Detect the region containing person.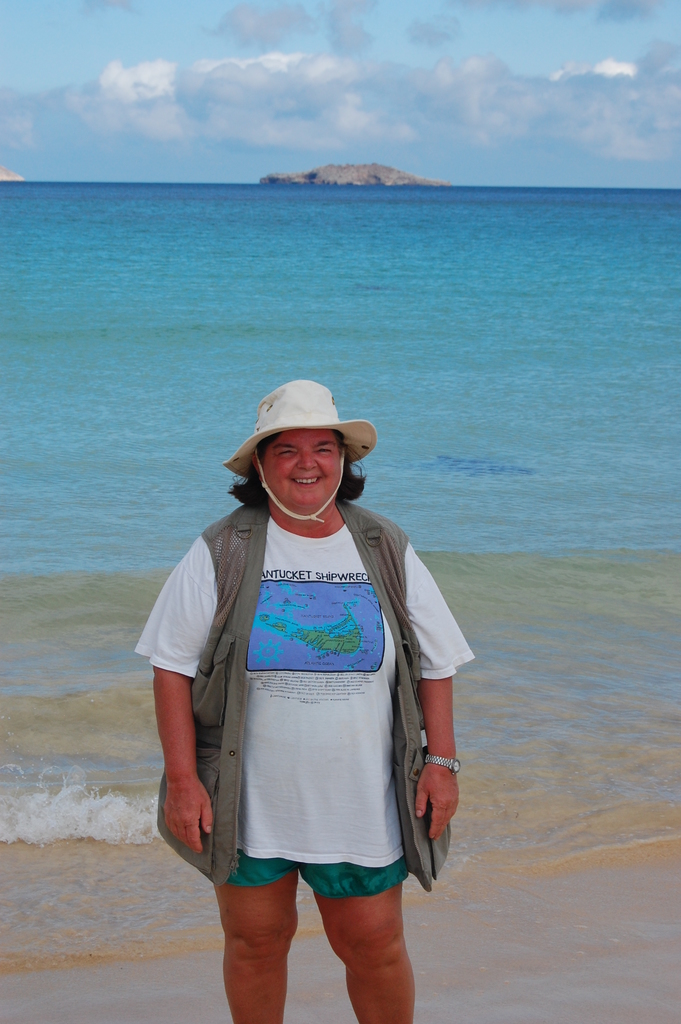
crop(129, 373, 463, 1019).
